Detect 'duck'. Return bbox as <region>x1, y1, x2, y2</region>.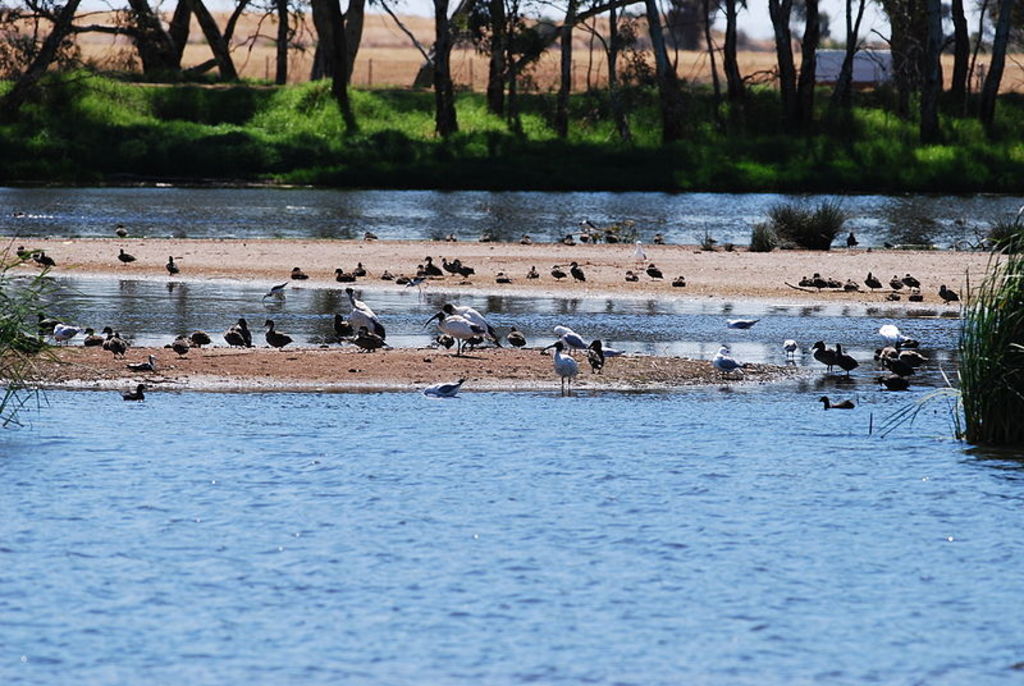
<region>529, 259, 543, 283</region>.
